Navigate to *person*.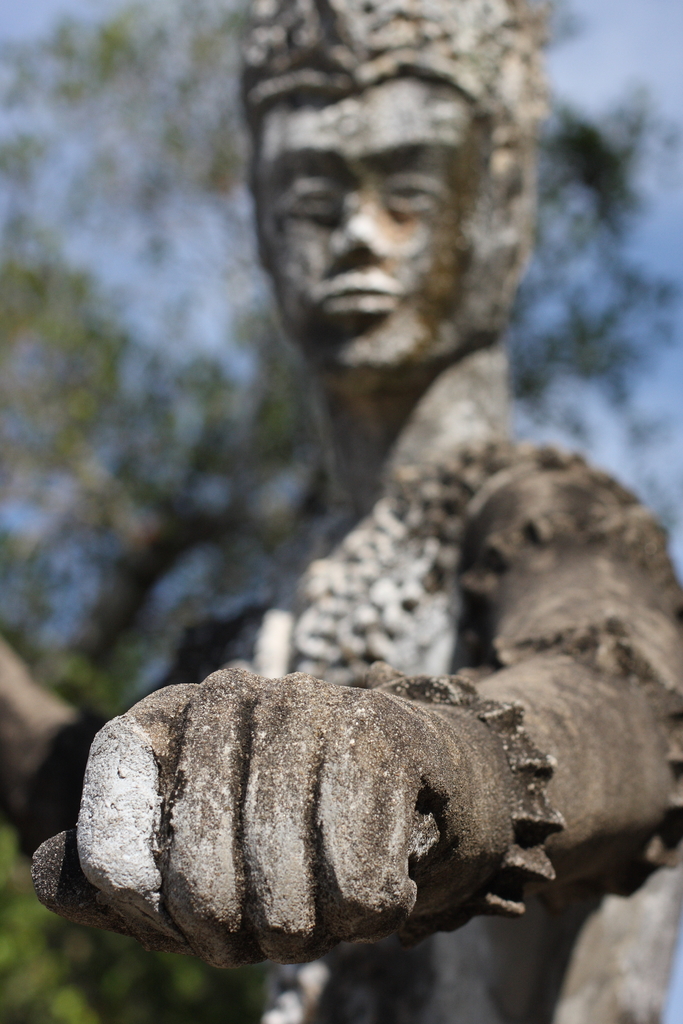
Navigation target: 0,0,682,1023.
